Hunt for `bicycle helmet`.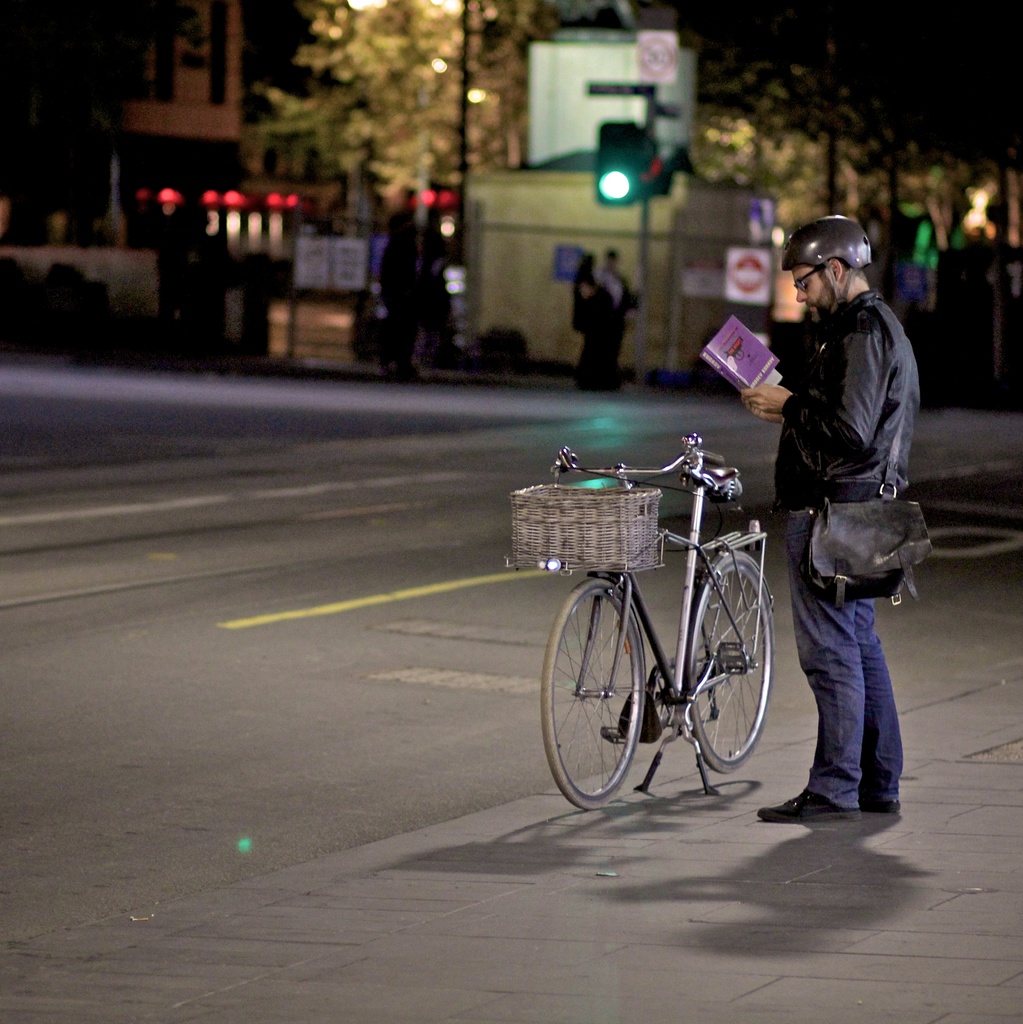
Hunted down at <box>775,216,871,322</box>.
